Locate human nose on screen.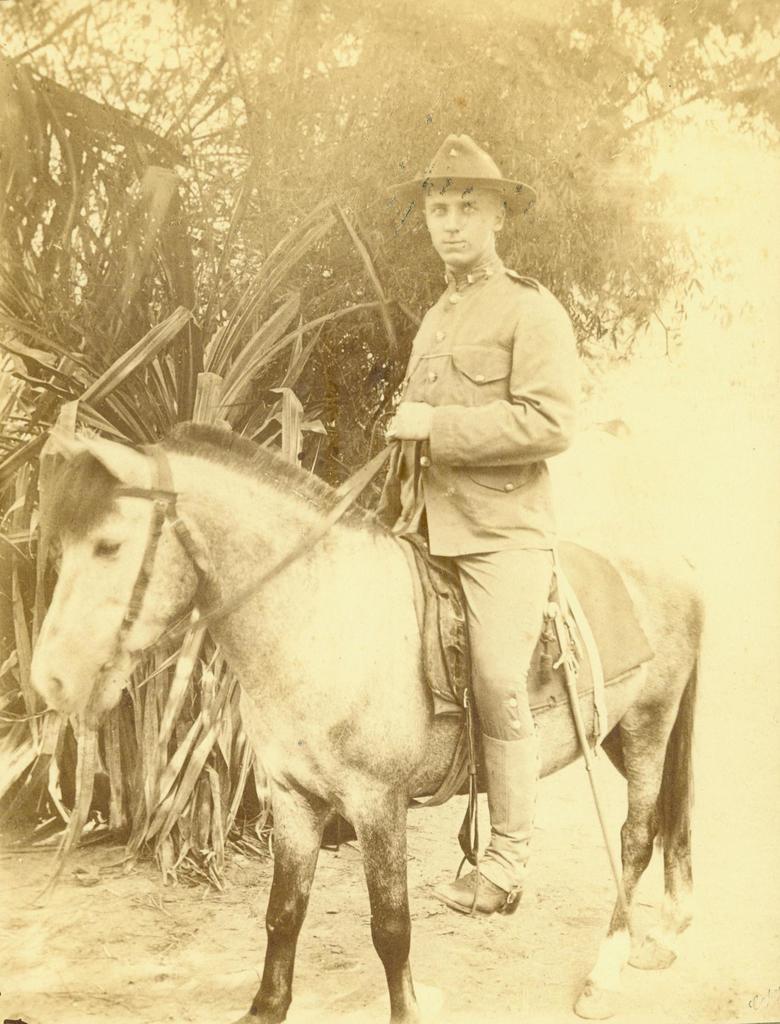
On screen at {"x1": 444, "y1": 209, "x2": 461, "y2": 236}.
